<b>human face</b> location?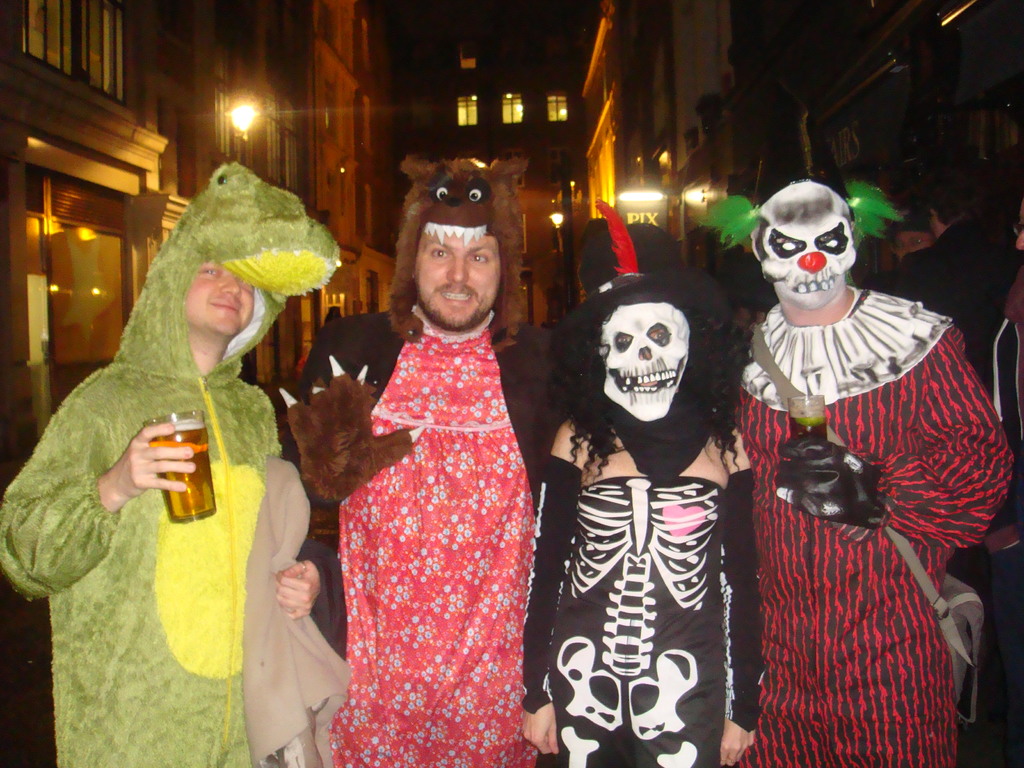
(x1=412, y1=233, x2=502, y2=330)
